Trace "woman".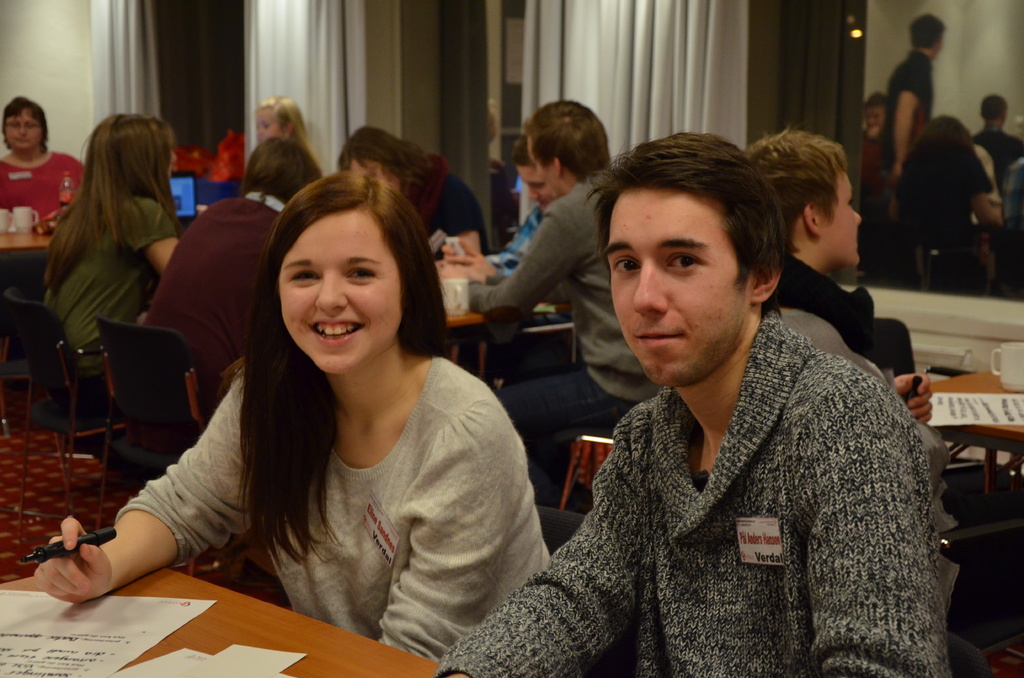
Traced to [left=333, top=122, right=491, bottom=255].
